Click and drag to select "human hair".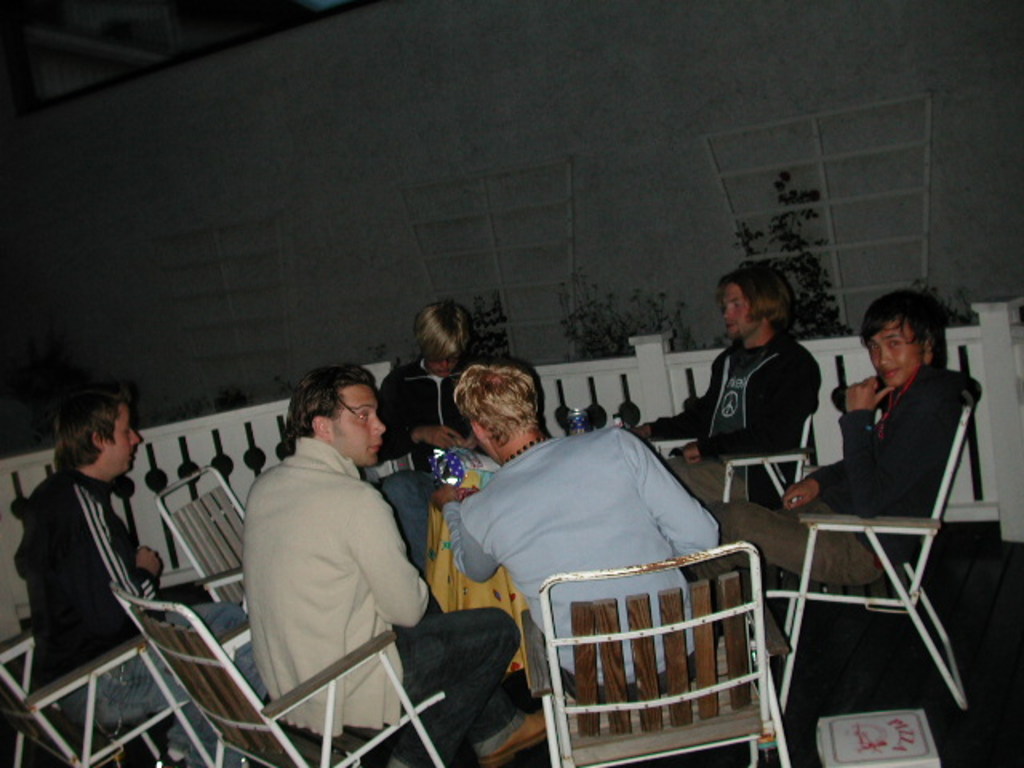
Selection: BBox(718, 261, 800, 336).
